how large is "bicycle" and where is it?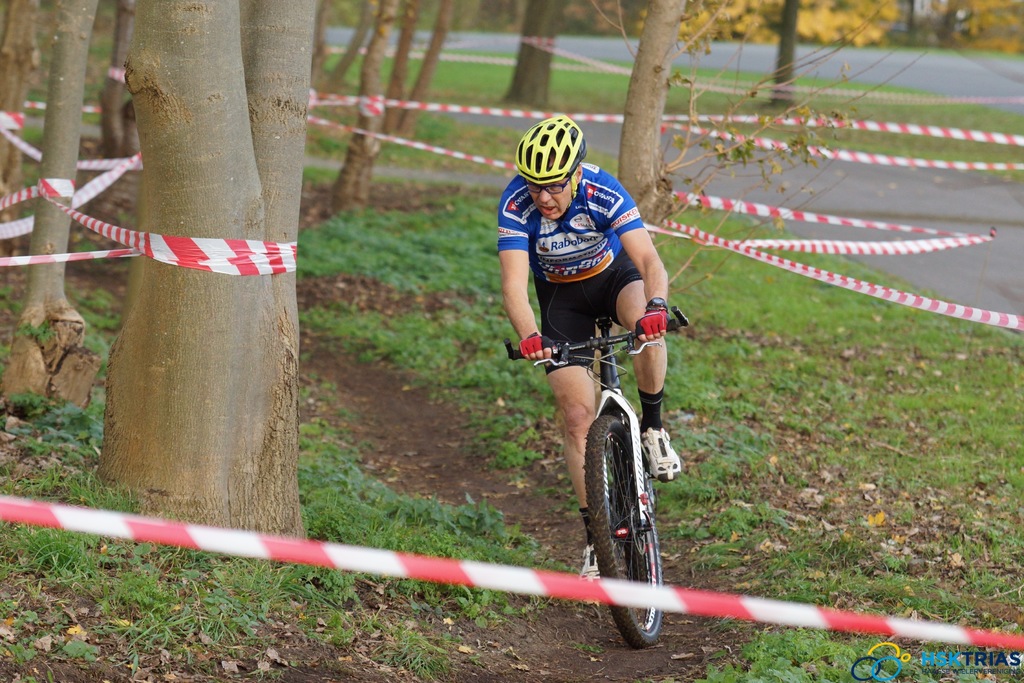
Bounding box: bbox=[511, 306, 689, 632].
